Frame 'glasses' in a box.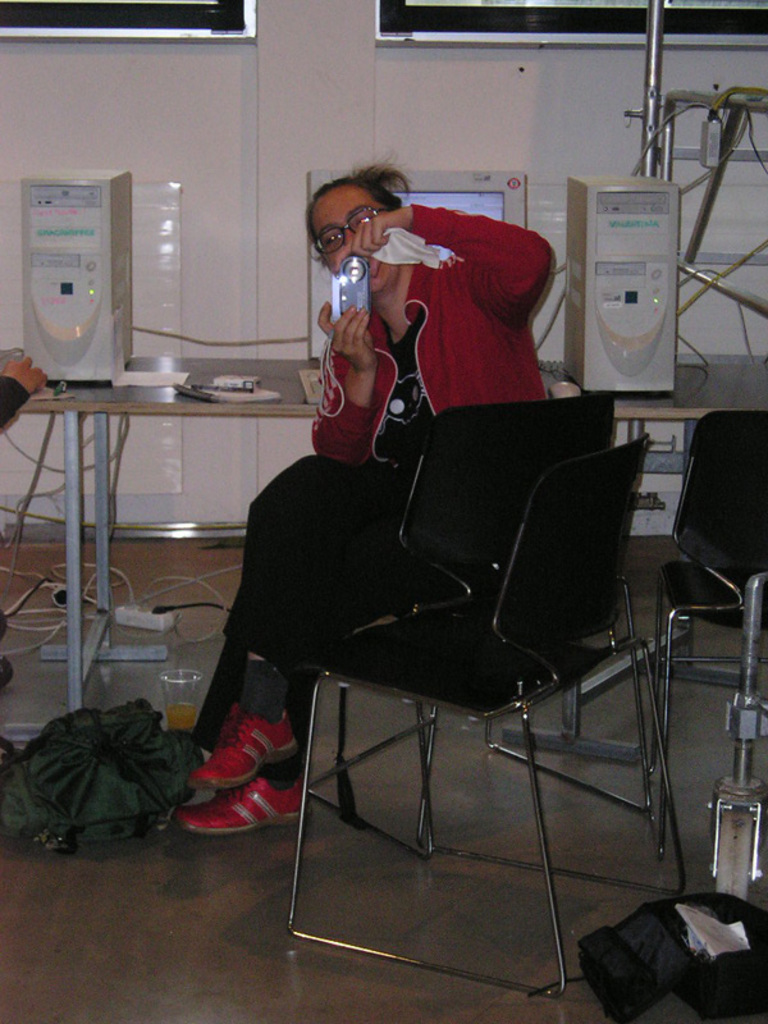
locate(315, 200, 394, 257).
